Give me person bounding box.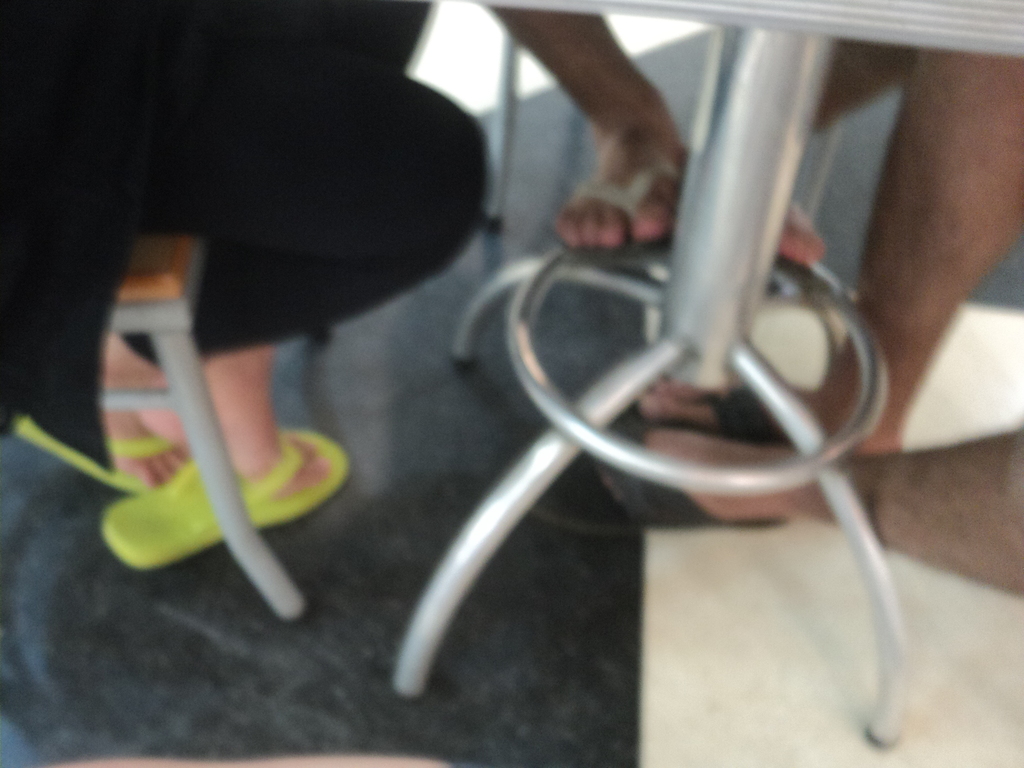
bbox(39, 19, 477, 524).
